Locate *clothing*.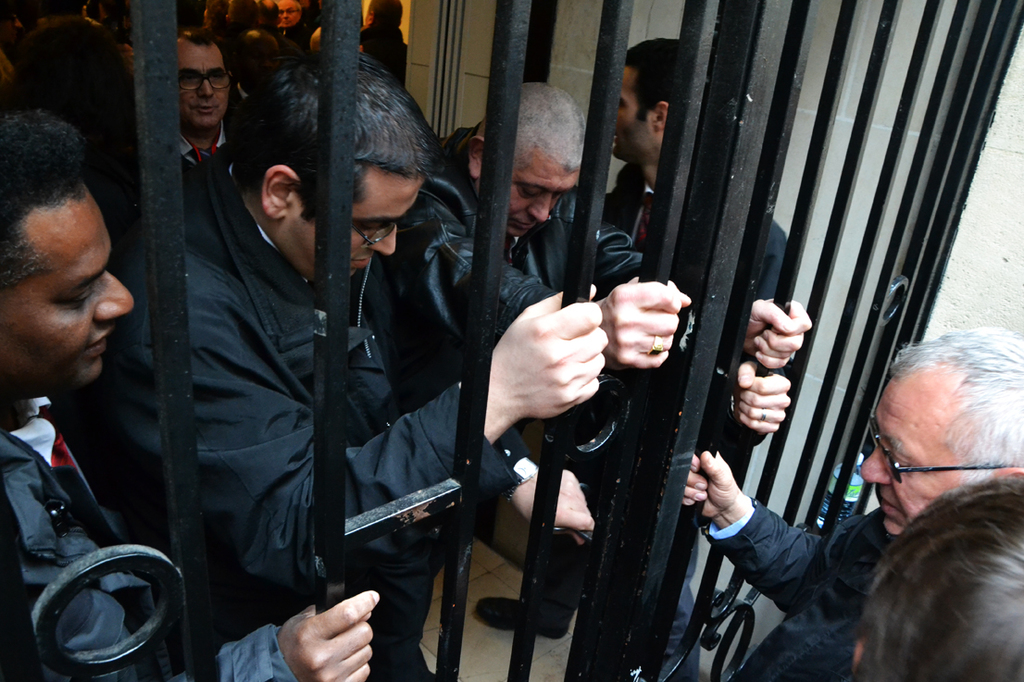
Bounding box: box(393, 127, 660, 681).
